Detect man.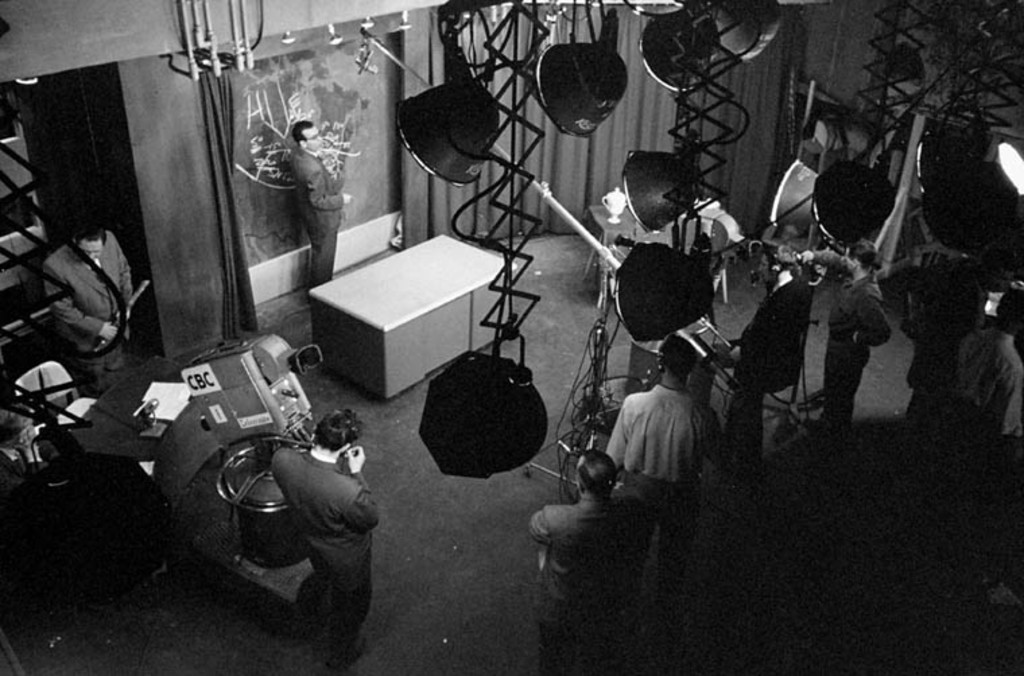
Detected at (286,121,353,283).
